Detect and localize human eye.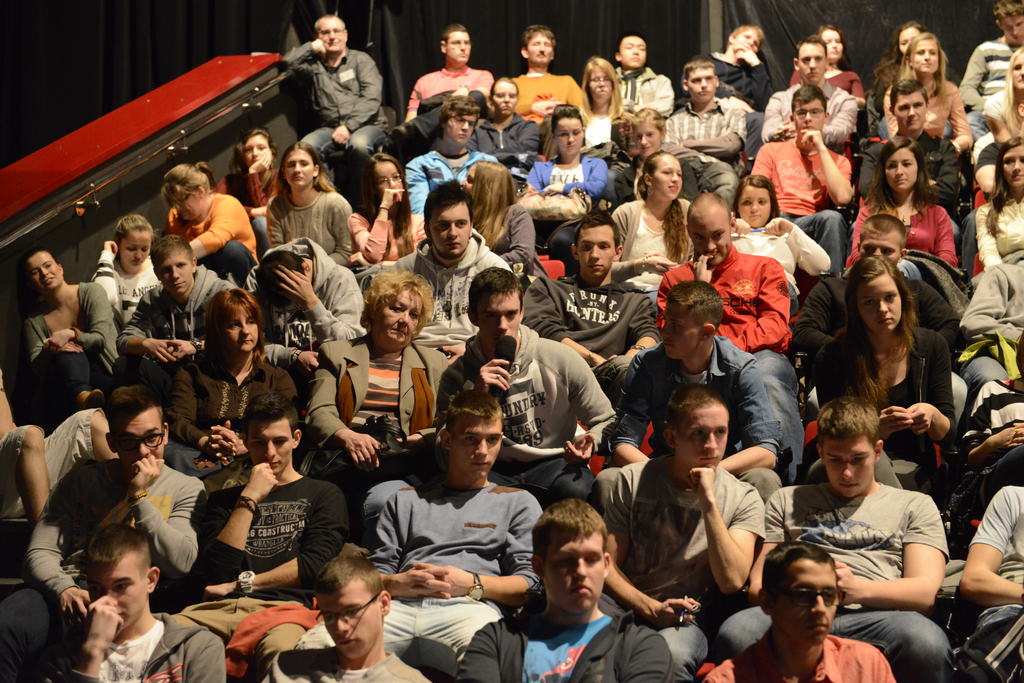
Localized at [757, 200, 767, 206].
